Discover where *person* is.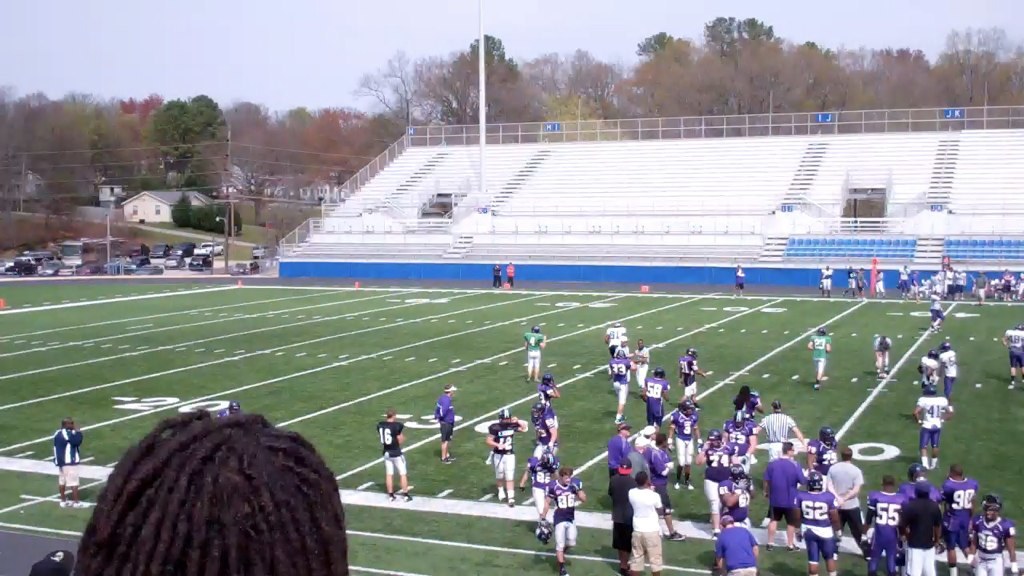
Discovered at <box>900,481,943,575</box>.
